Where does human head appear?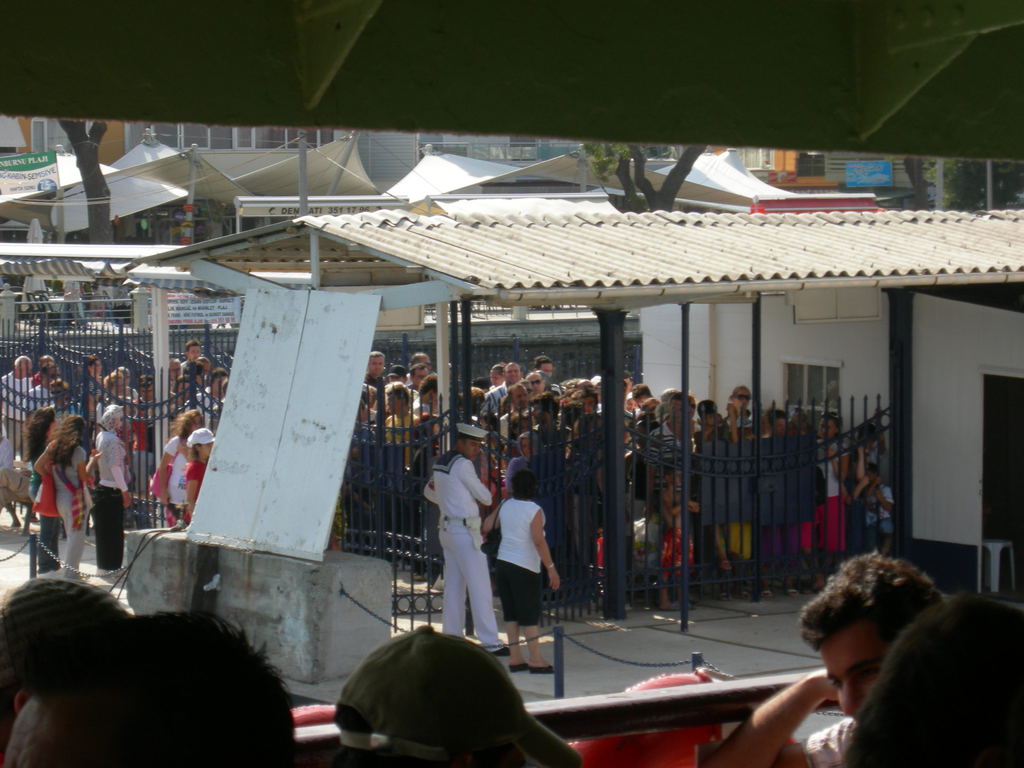
Appears at pyautogui.locateOnScreen(625, 390, 639, 415).
